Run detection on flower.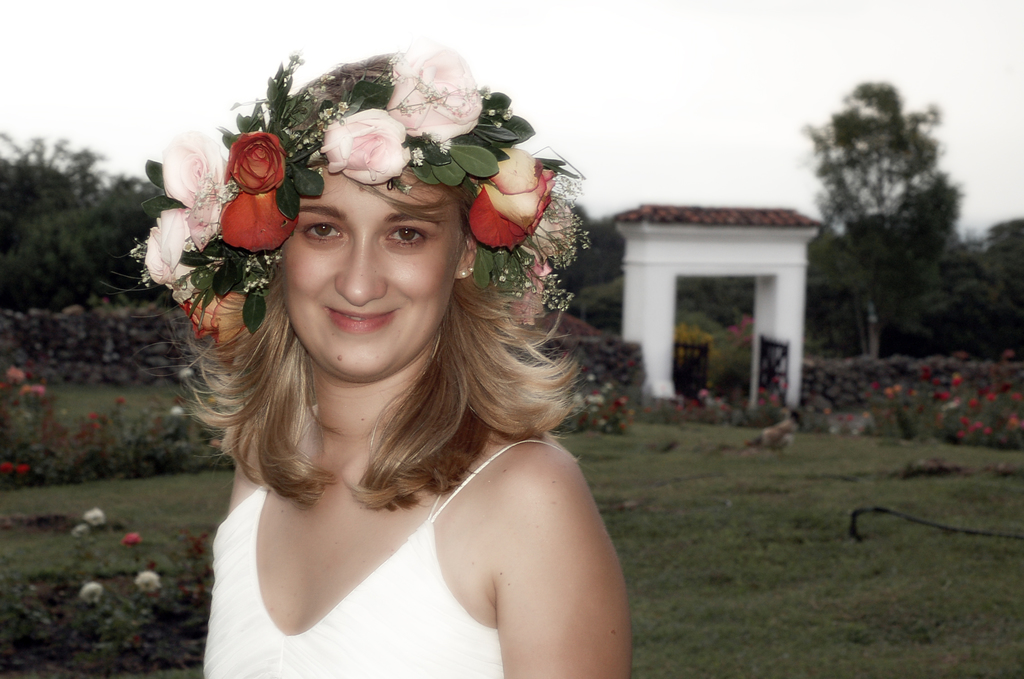
Result: 168,403,180,420.
